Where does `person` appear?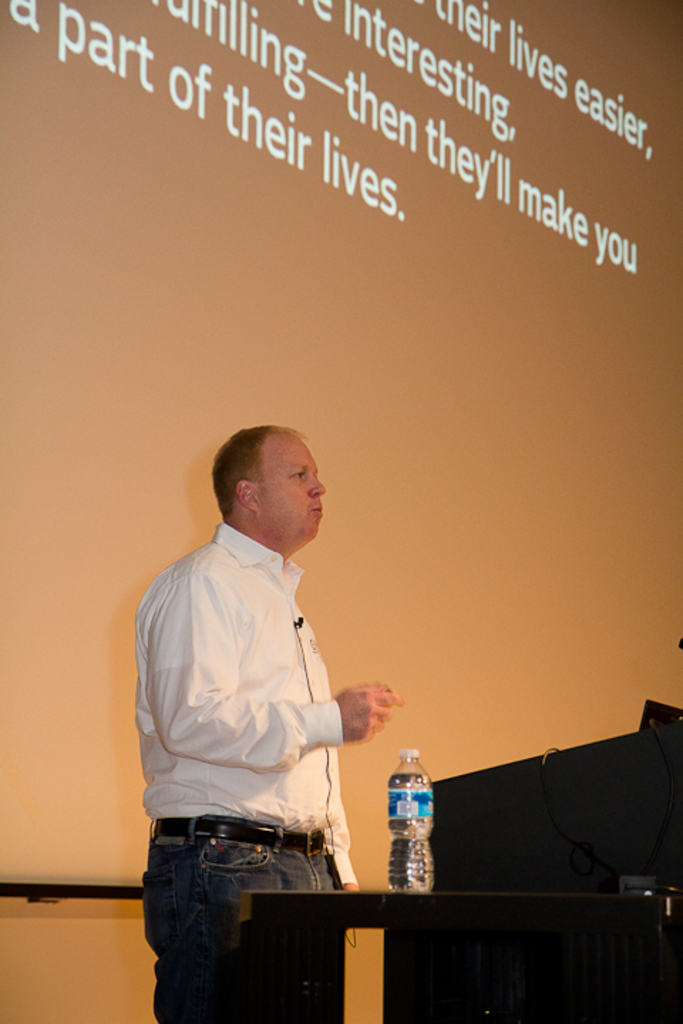
Appears at (left=131, top=424, right=404, bottom=1023).
